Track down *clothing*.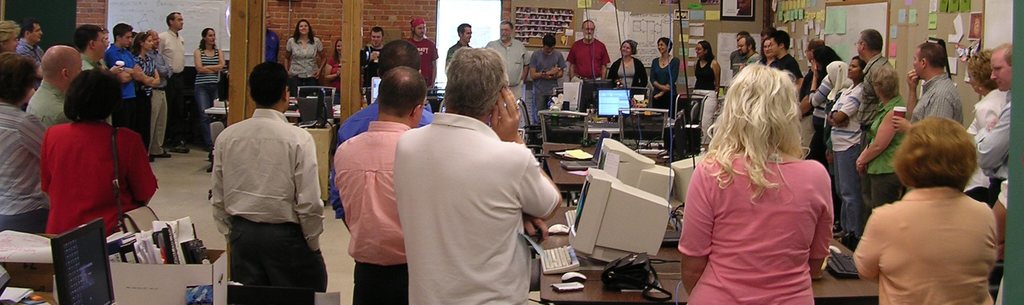
Tracked to 648/57/681/100.
